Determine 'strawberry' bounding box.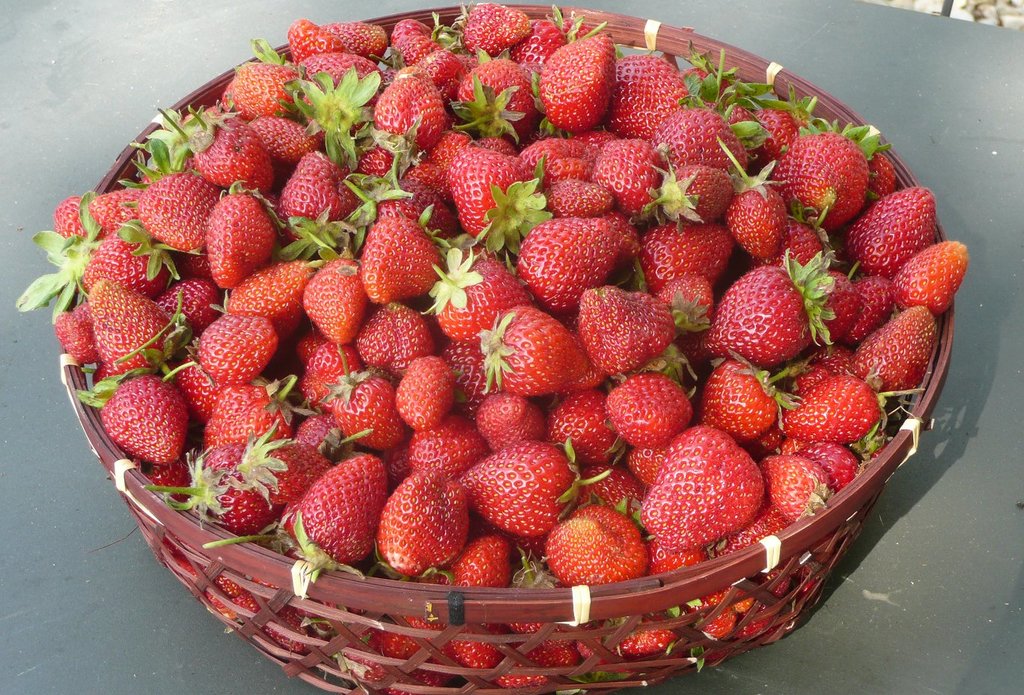
Determined: bbox=[442, 435, 630, 537].
